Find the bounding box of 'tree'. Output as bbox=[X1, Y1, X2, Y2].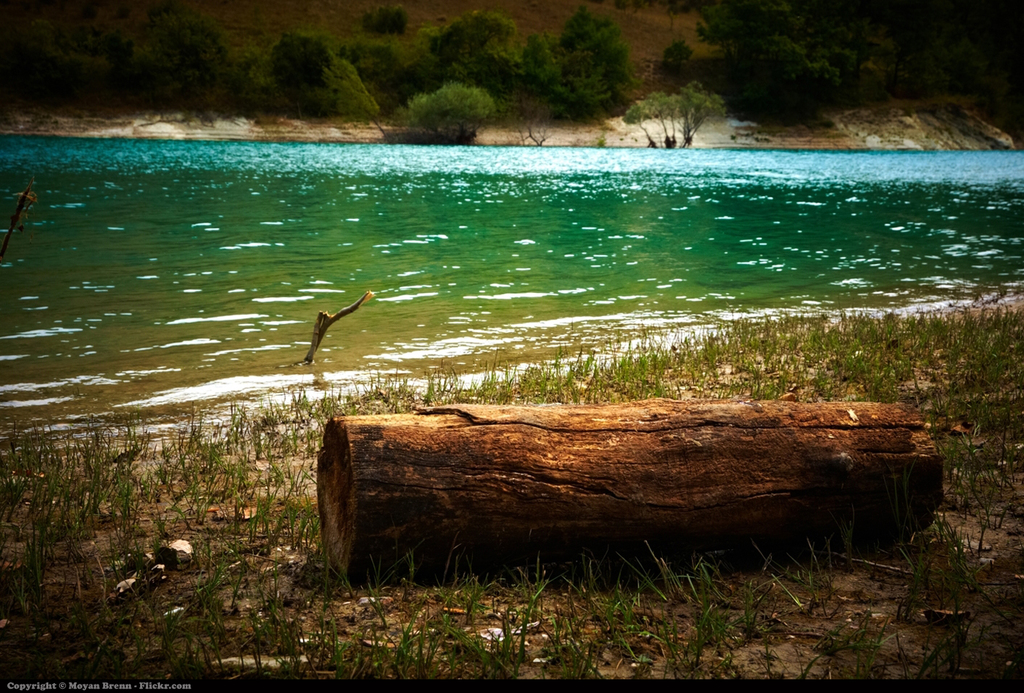
bbox=[410, 9, 526, 95].
